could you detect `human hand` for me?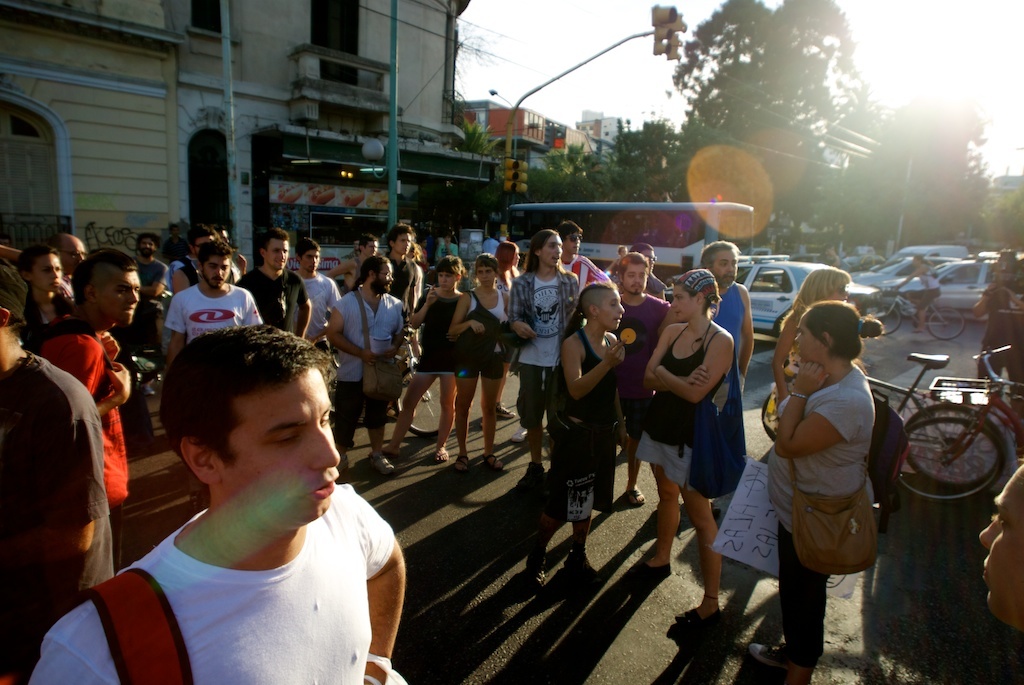
Detection result: [x1=683, y1=363, x2=711, y2=386].
